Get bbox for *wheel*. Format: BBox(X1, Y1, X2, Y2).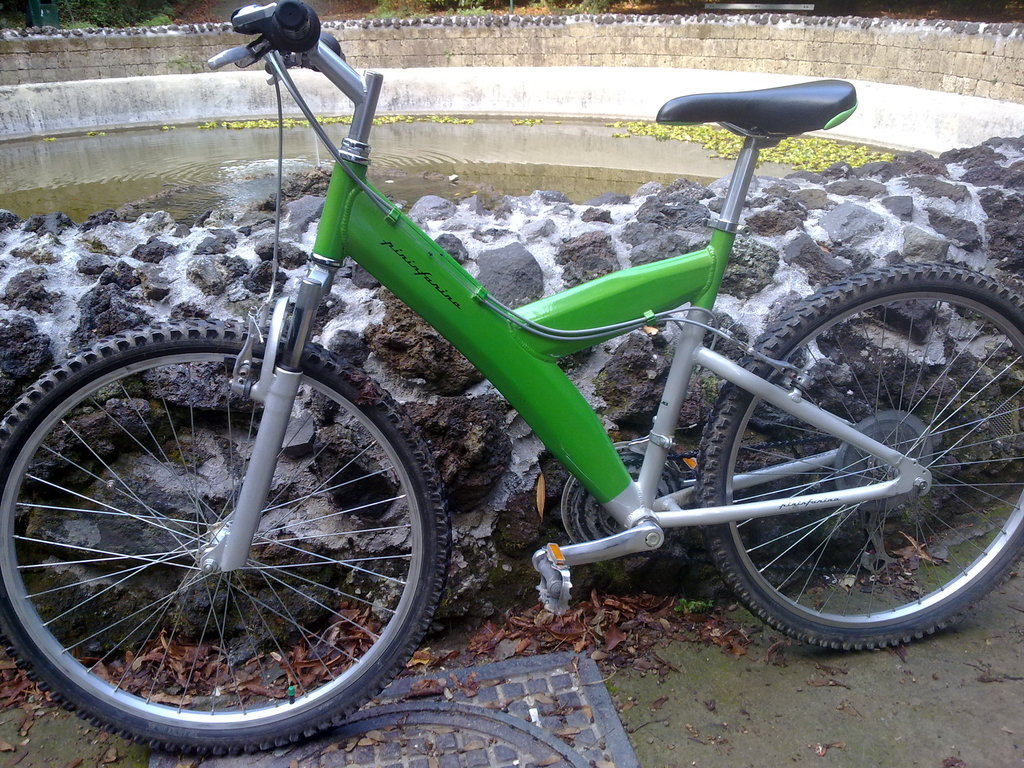
BBox(697, 260, 1023, 652).
